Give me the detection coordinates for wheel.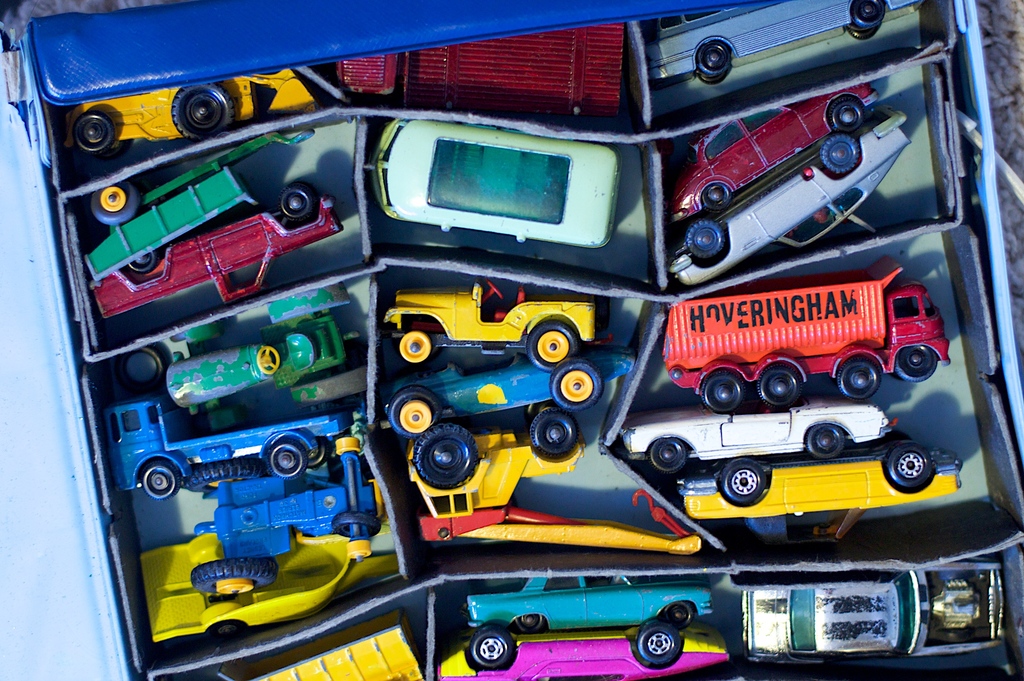
bbox=[73, 115, 111, 151].
